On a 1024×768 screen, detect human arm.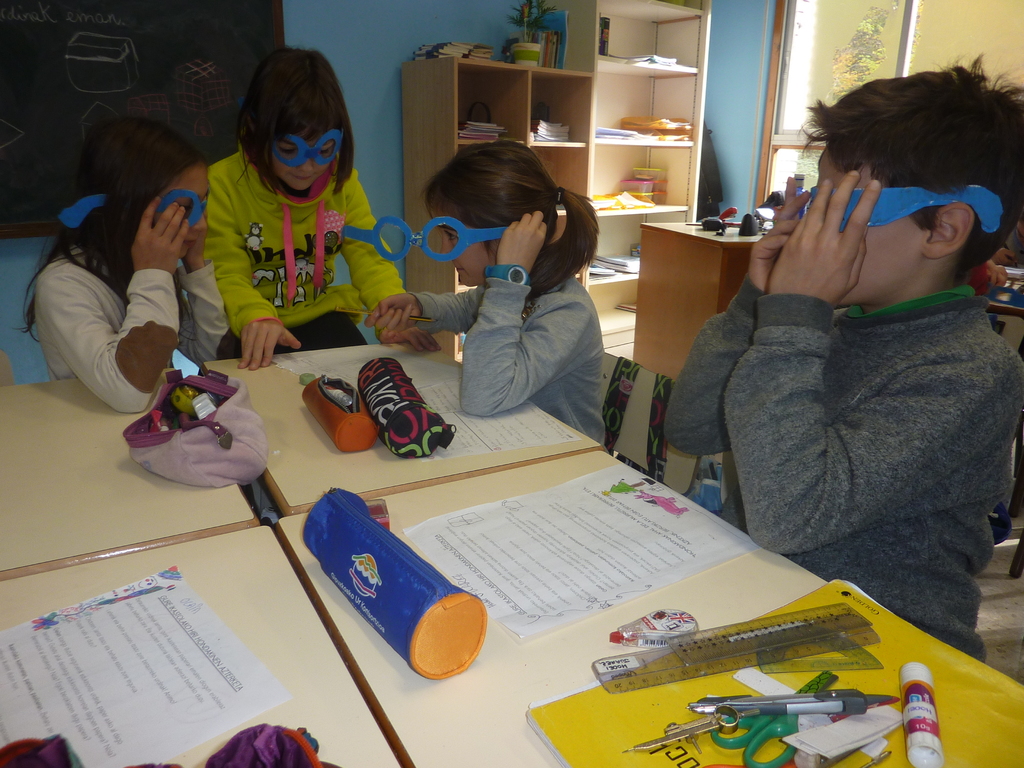
722:166:1023:554.
